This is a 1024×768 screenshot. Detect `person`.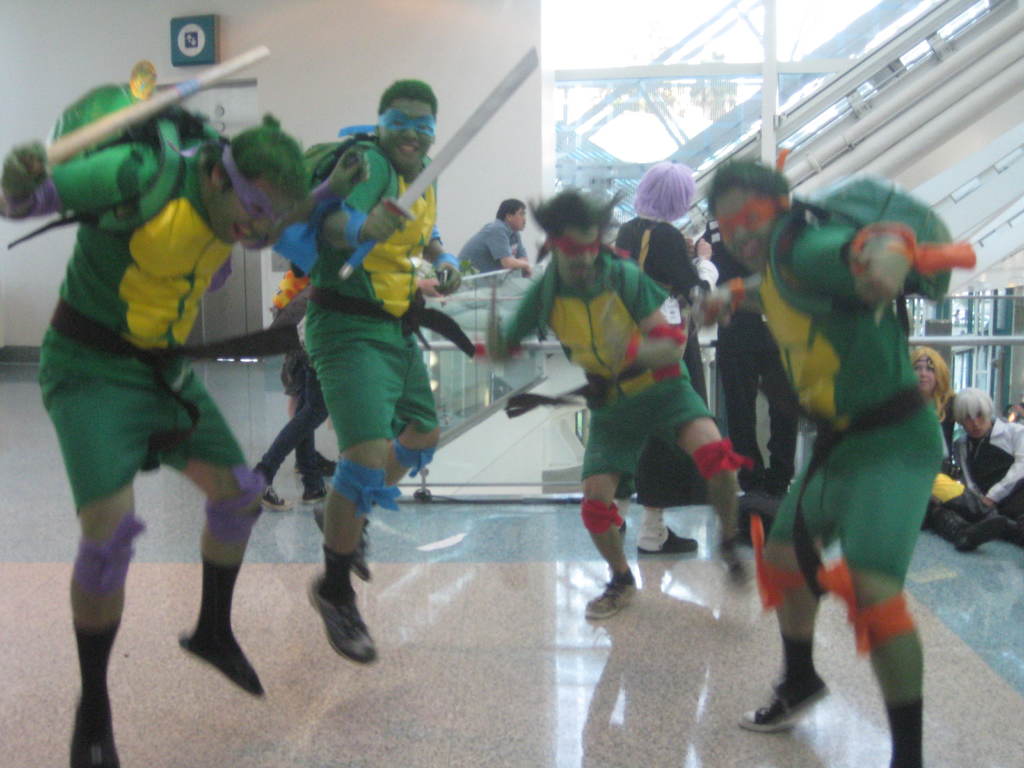
(237,259,333,524).
